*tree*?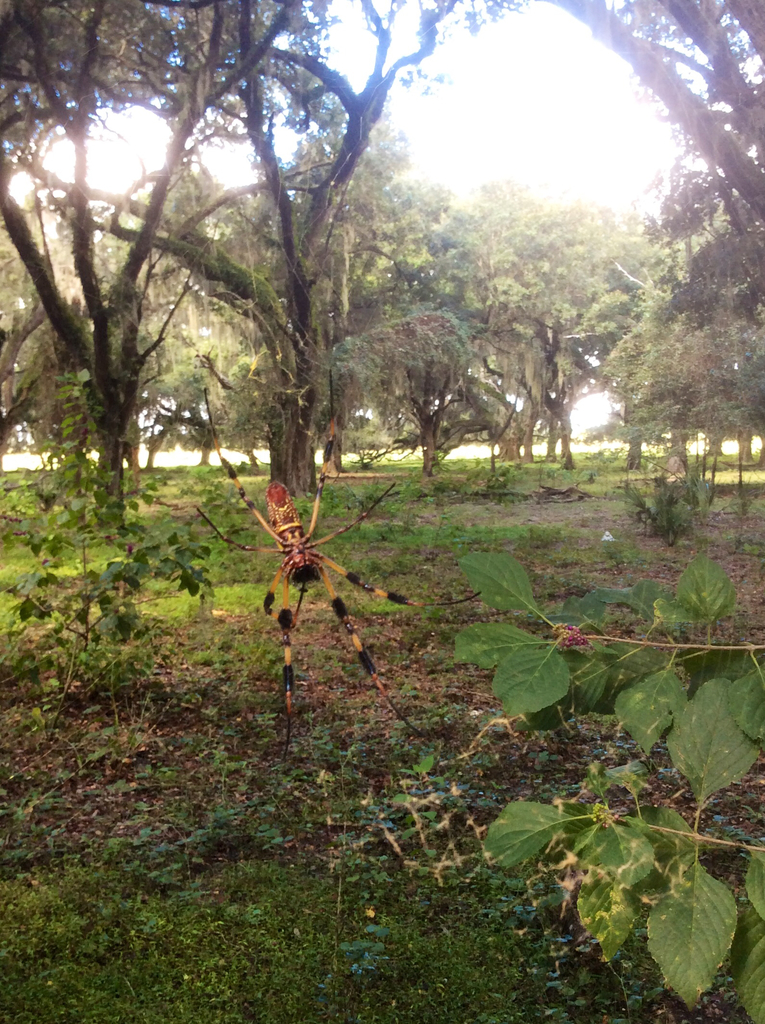
x1=223, y1=120, x2=503, y2=494
